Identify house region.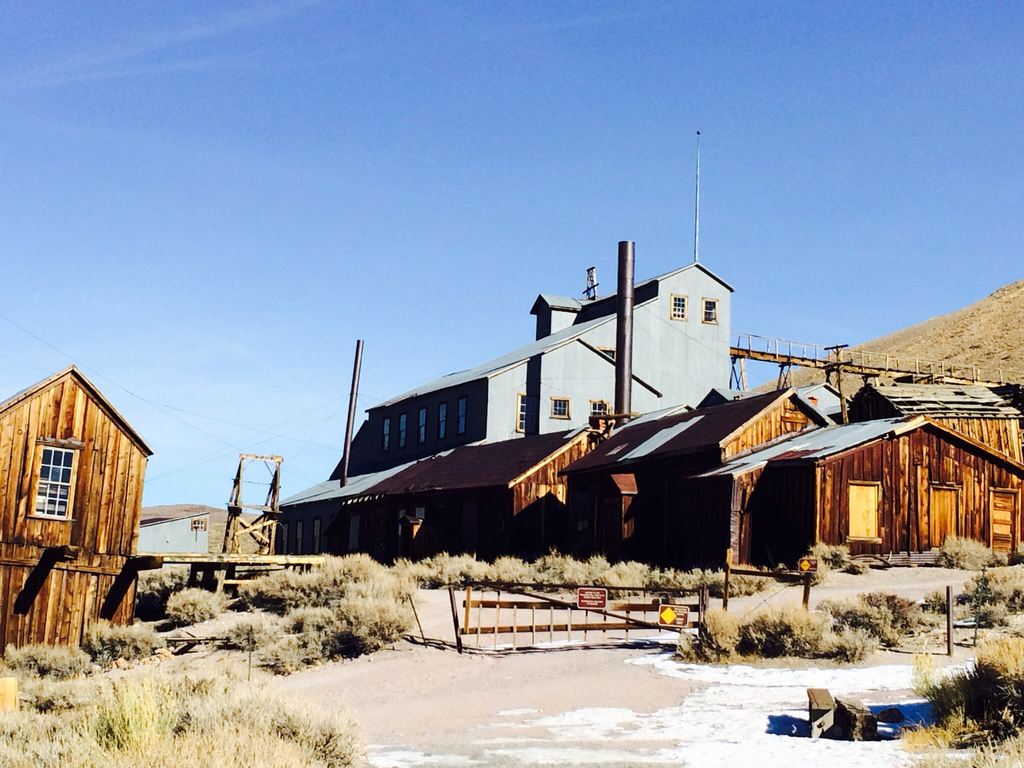
Region: (129,502,211,586).
